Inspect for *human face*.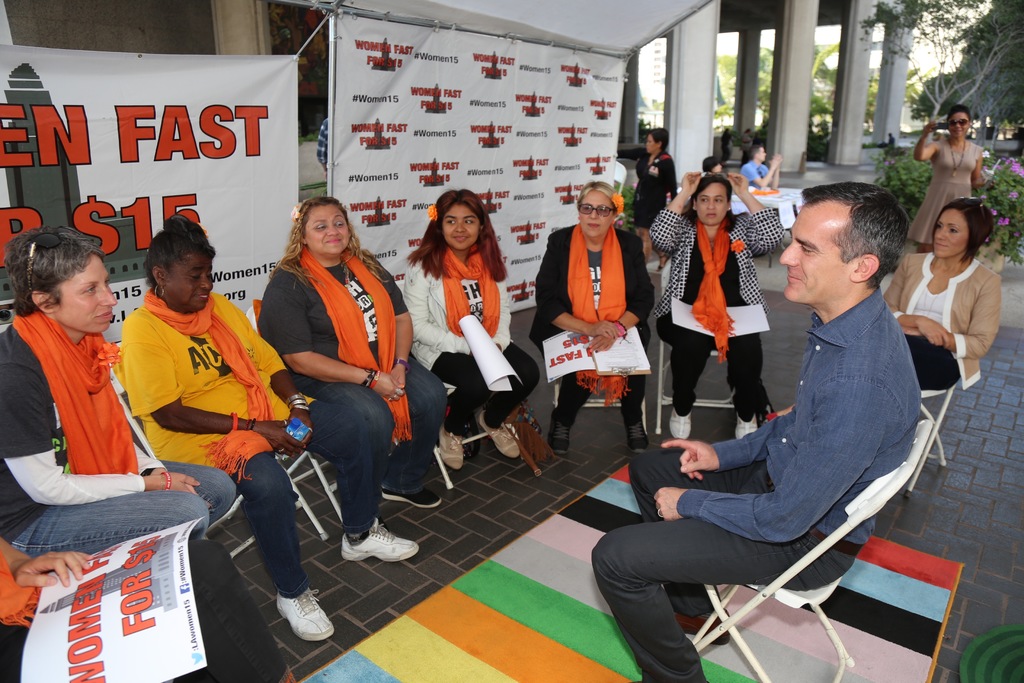
Inspection: [left=304, top=205, right=351, bottom=256].
